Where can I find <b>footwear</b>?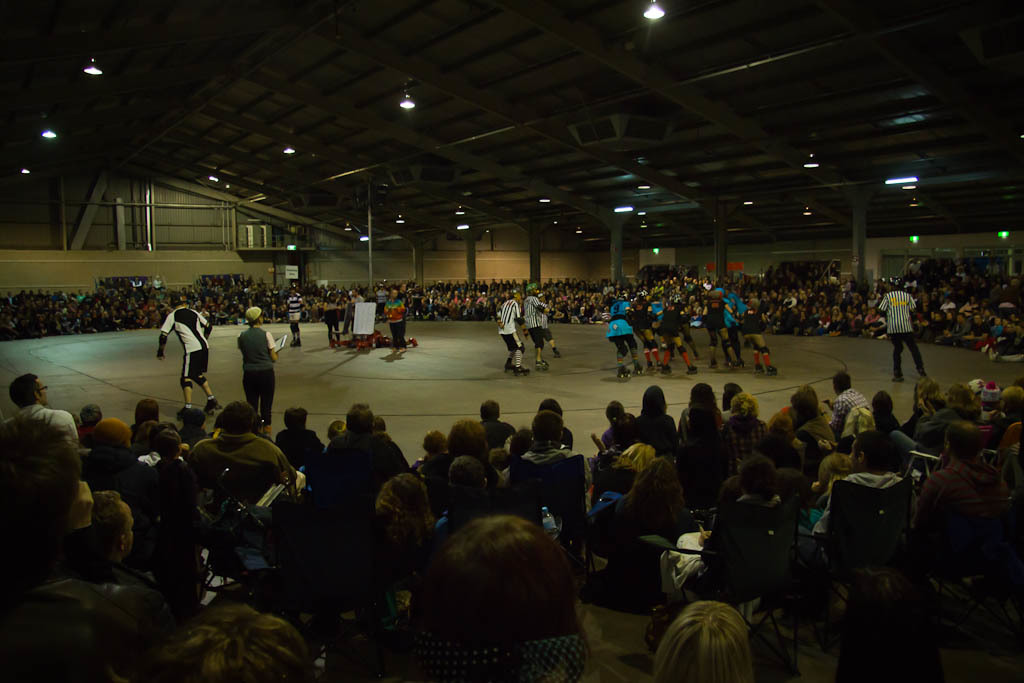
You can find it at region(731, 353, 743, 366).
